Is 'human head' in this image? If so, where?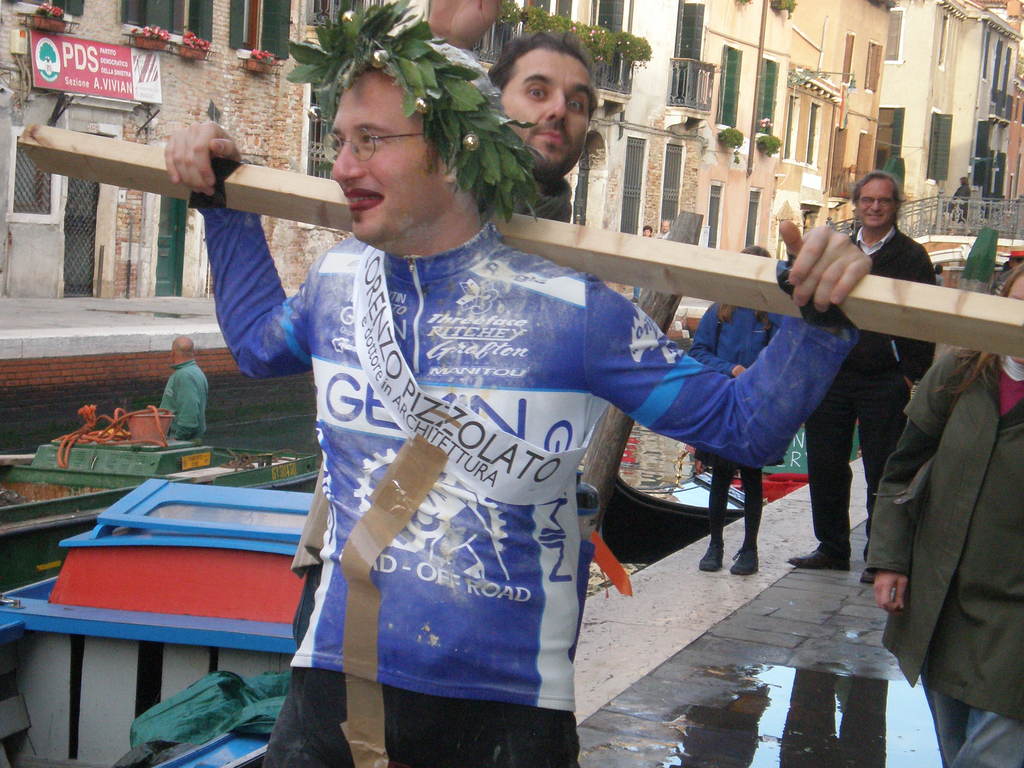
Yes, at (x1=483, y1=28, x2=605, y2=161).
